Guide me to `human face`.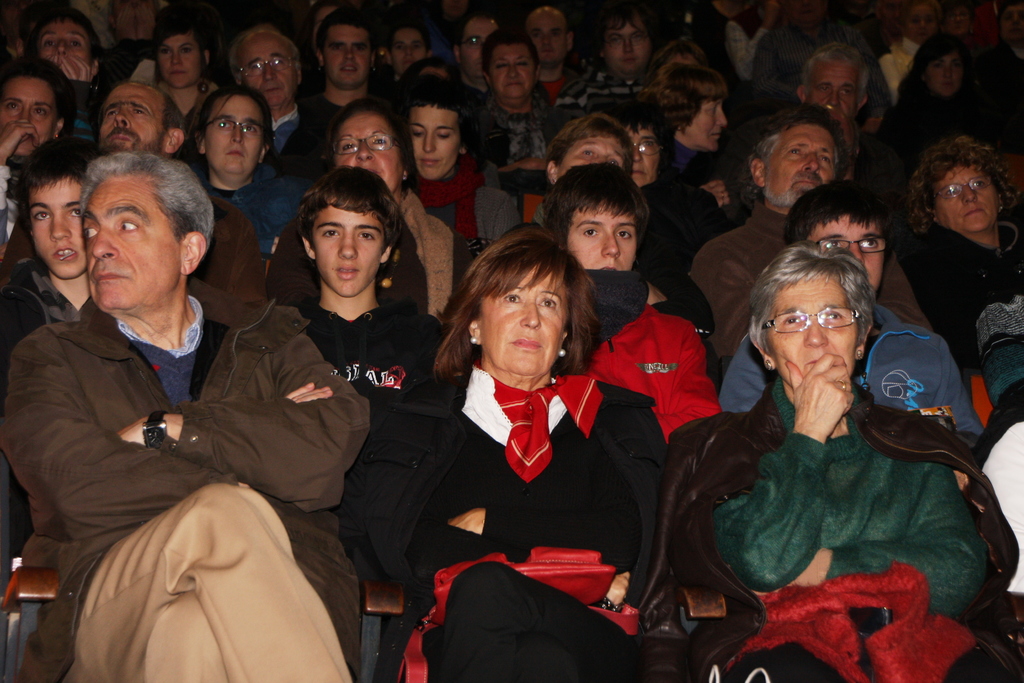
Guidance: locate(29, 181, 83, 279).
